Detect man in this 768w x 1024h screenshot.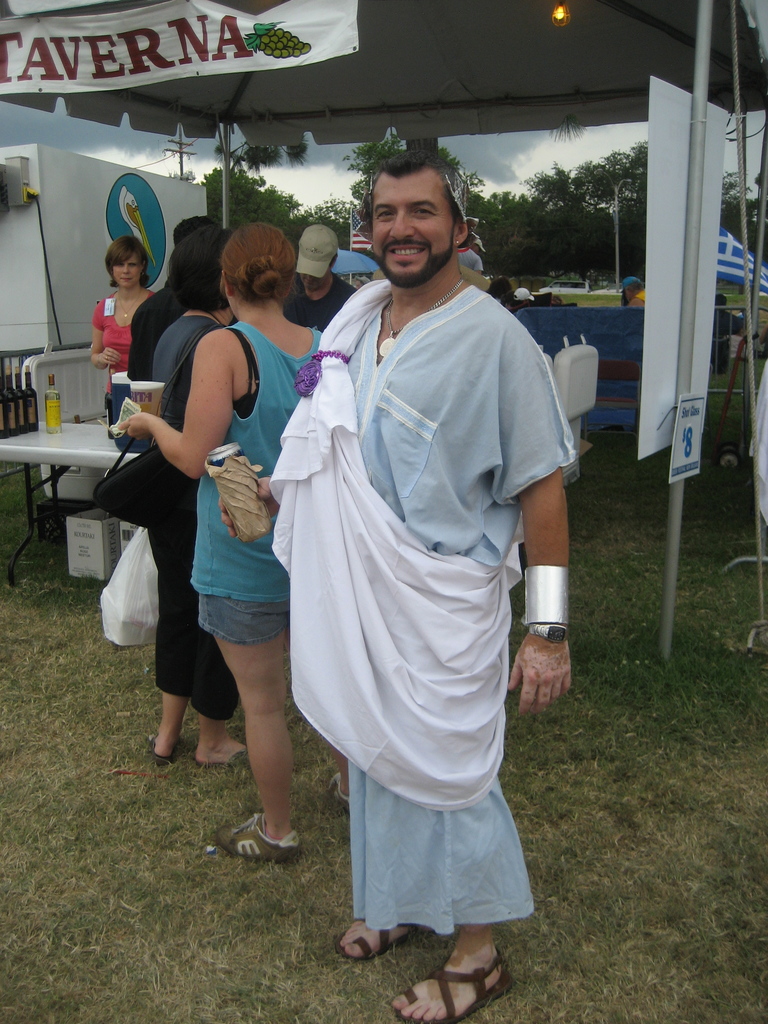
Detection: 286/221/356/332.
